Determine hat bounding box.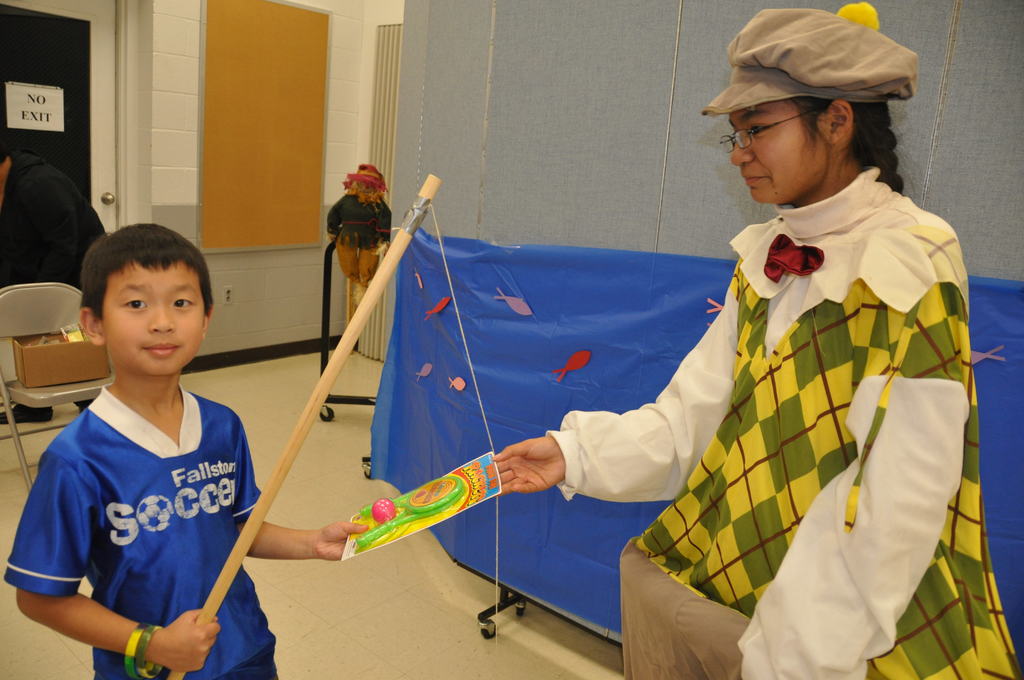
Determined: <box>340,163,386,190</box>.
